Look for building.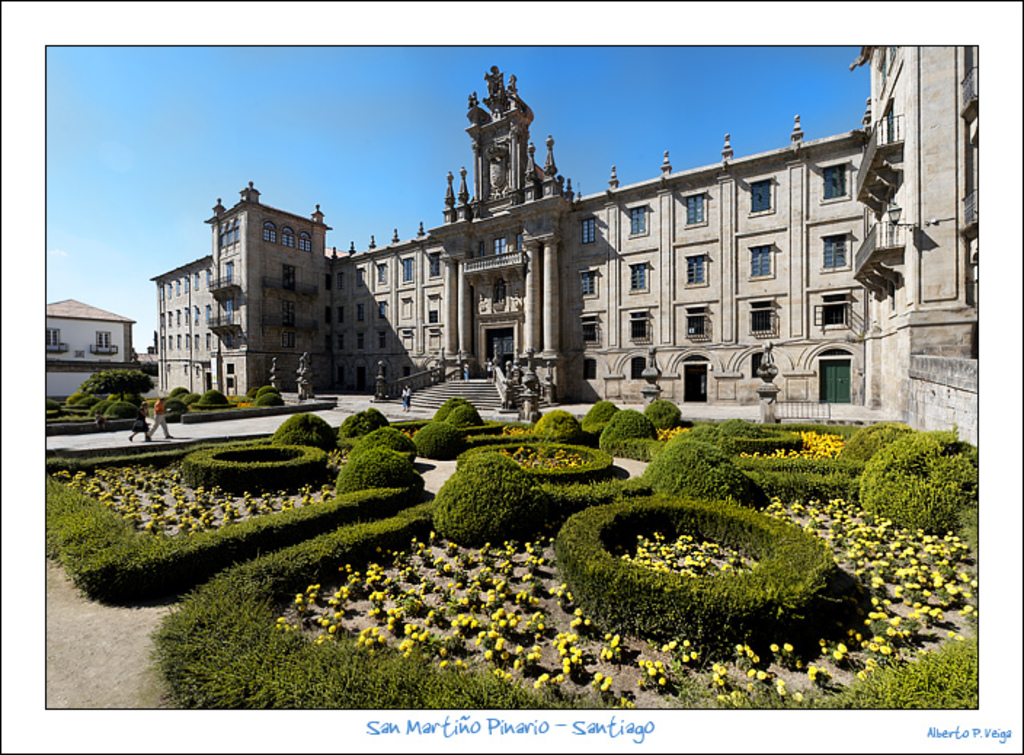
Found: 147:41:976:412.
